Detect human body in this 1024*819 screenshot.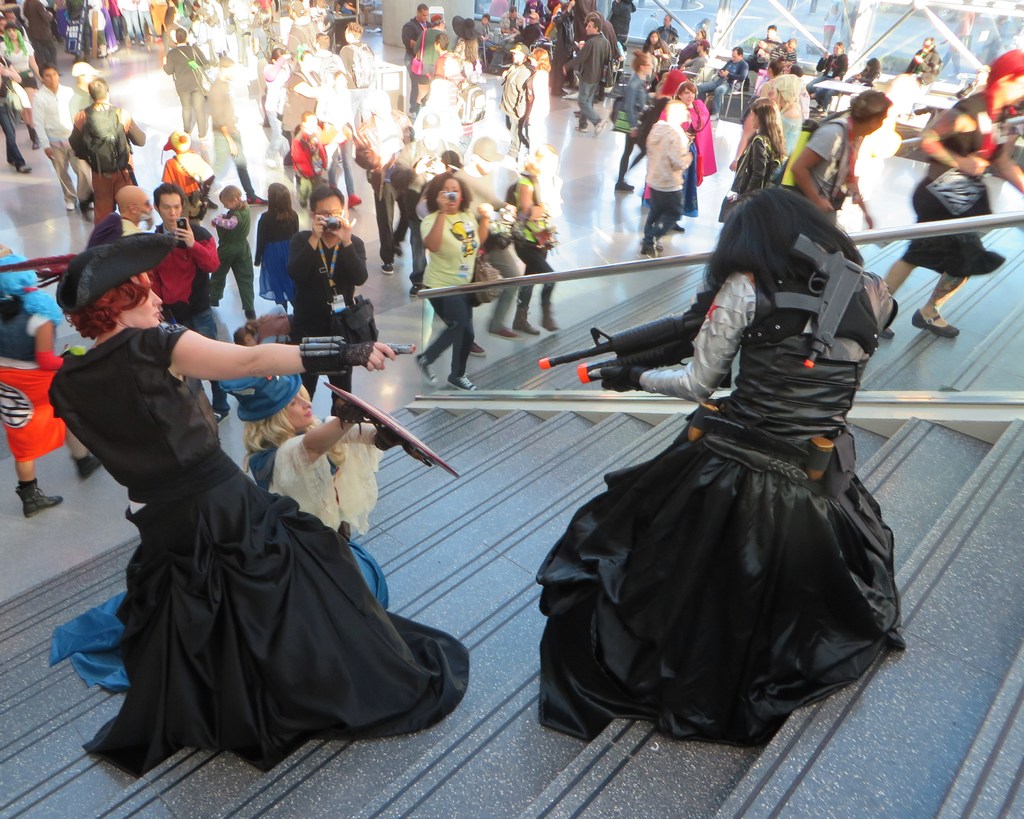
Detection: {"left": 419, "top": 174, "right": 486, "bottom": 390}.
